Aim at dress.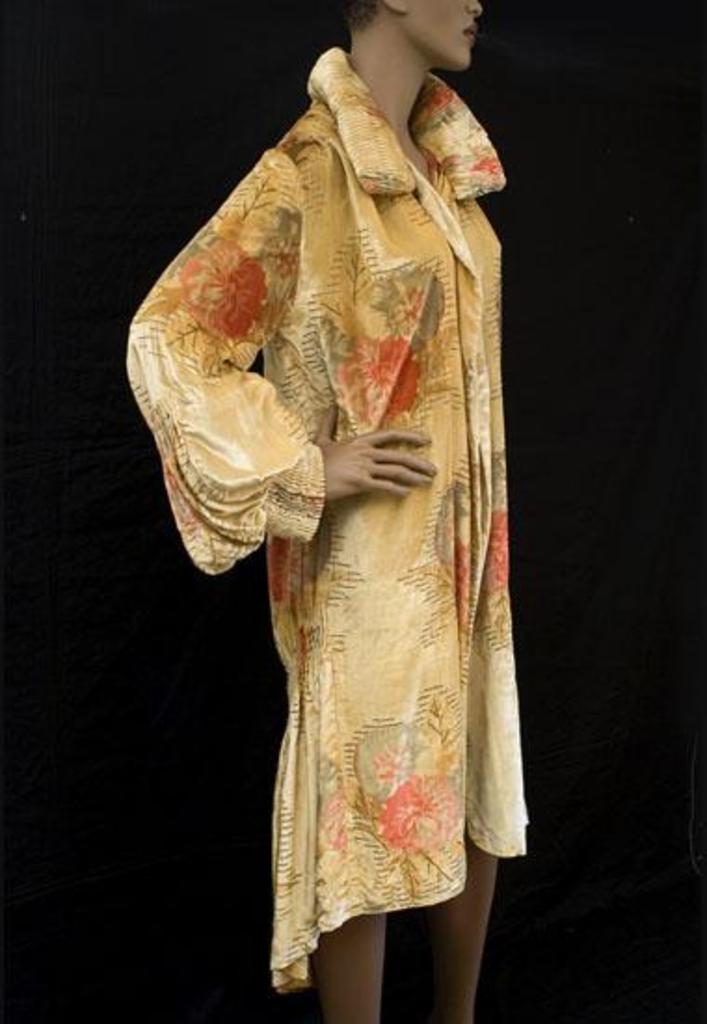
Aimed at left=125, top=48, right=545, bottom=994.
